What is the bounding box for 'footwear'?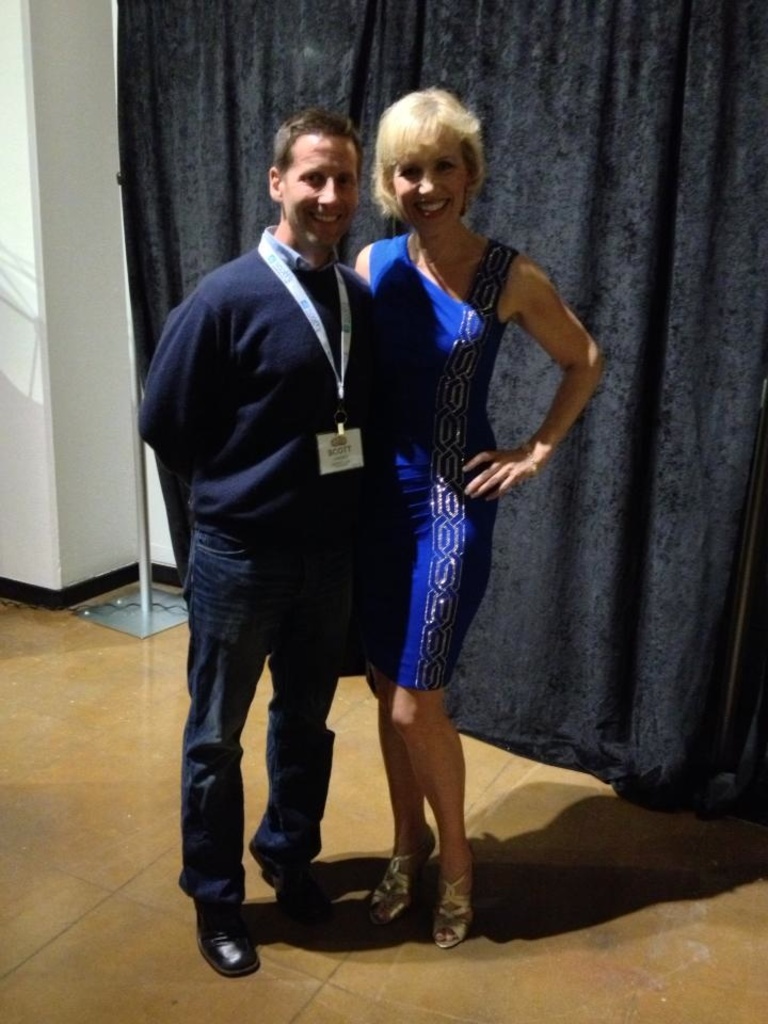
370, 819, 439, 924.
